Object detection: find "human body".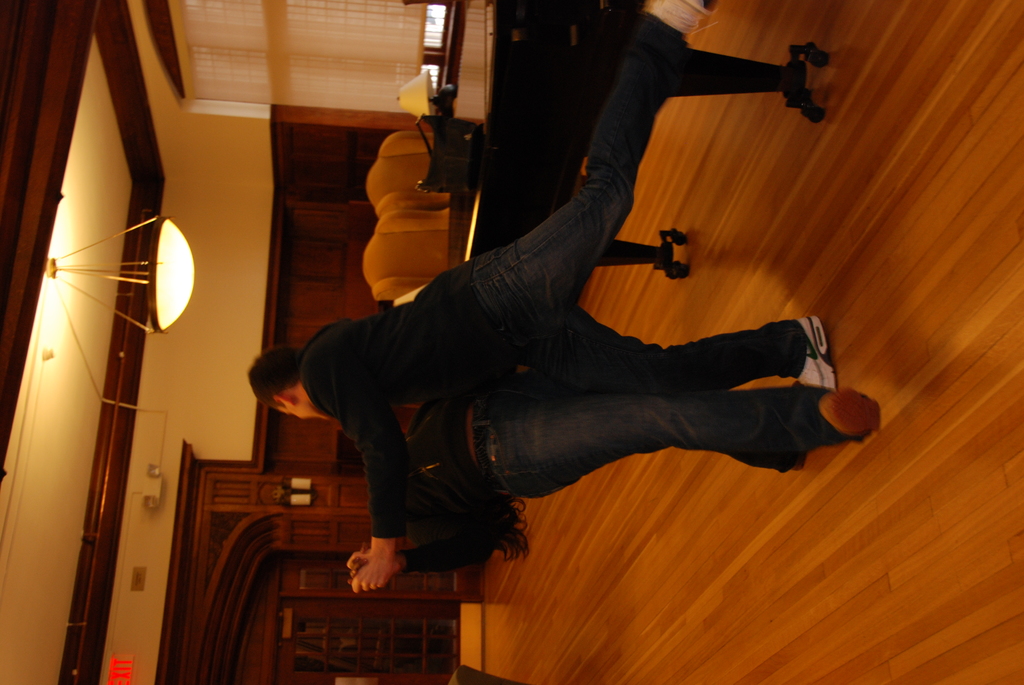
(left=339, top=356, right=884, bottom=583).
